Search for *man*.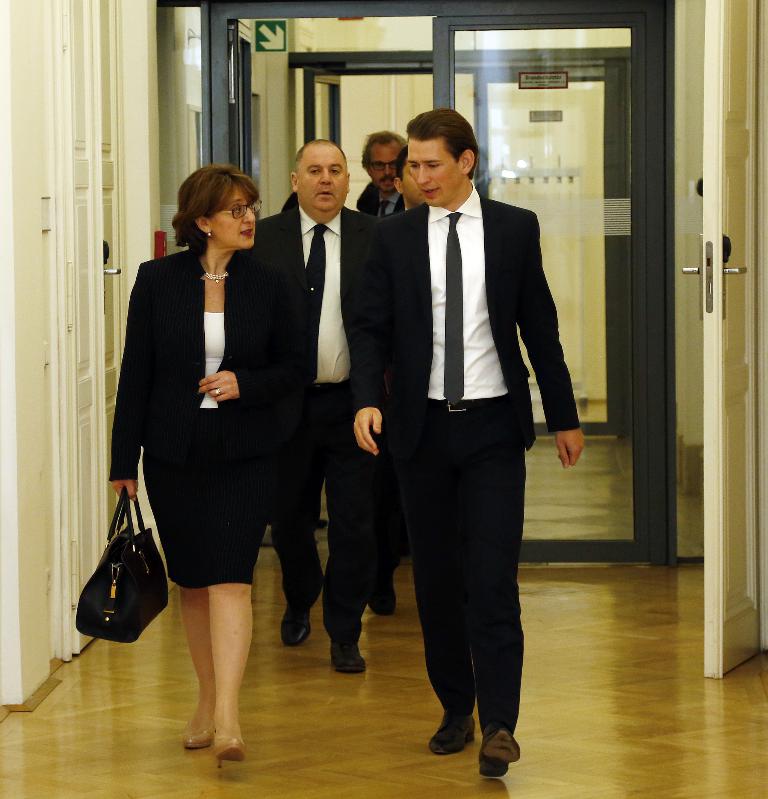
Found at (254, 139, 378, 675).
